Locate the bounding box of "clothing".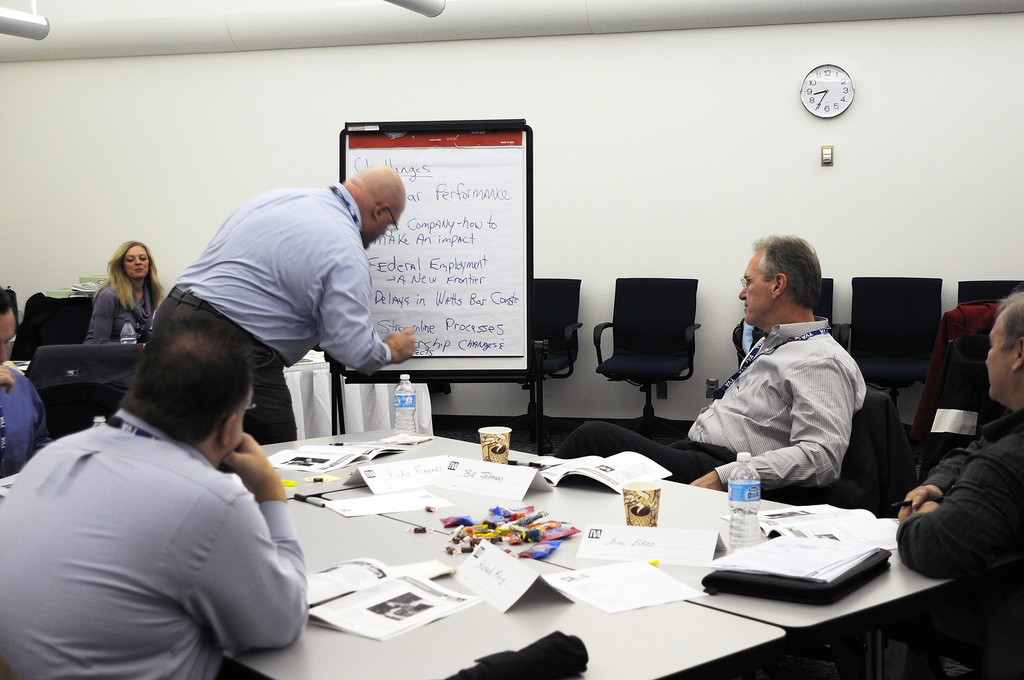
Bounding box: Rect(25, 369, 307, 668).
